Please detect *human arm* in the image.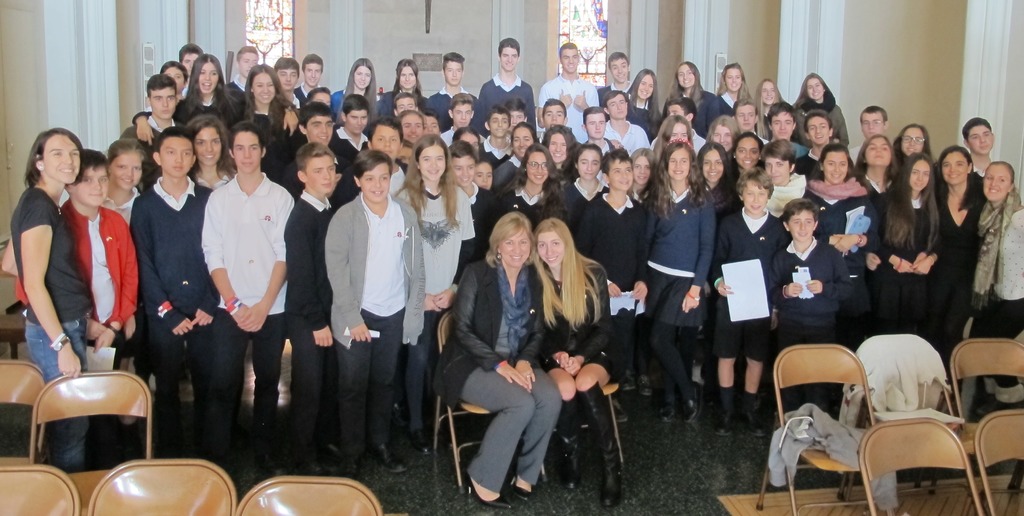
<bbox>416, 287, 448, 312</bbox>.
